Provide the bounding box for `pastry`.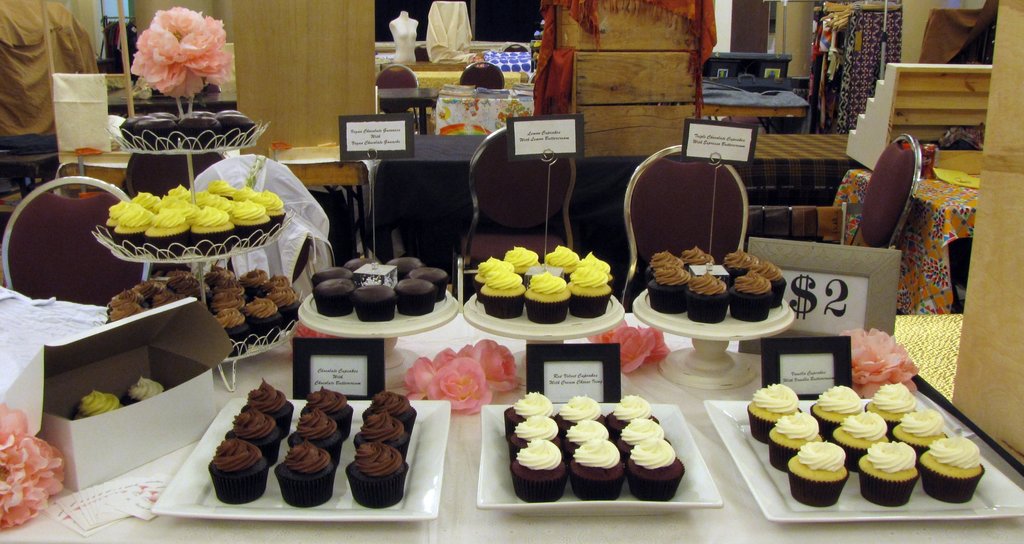
(920, 435, 984, 497).
